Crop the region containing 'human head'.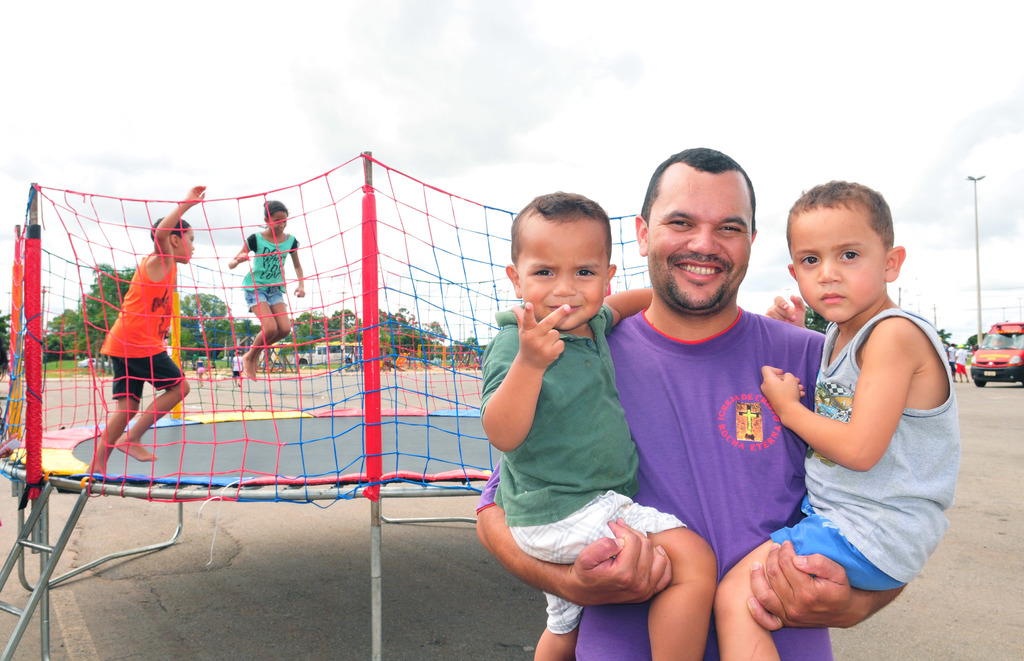
Crop region: region(509, 192, 616, 322).
